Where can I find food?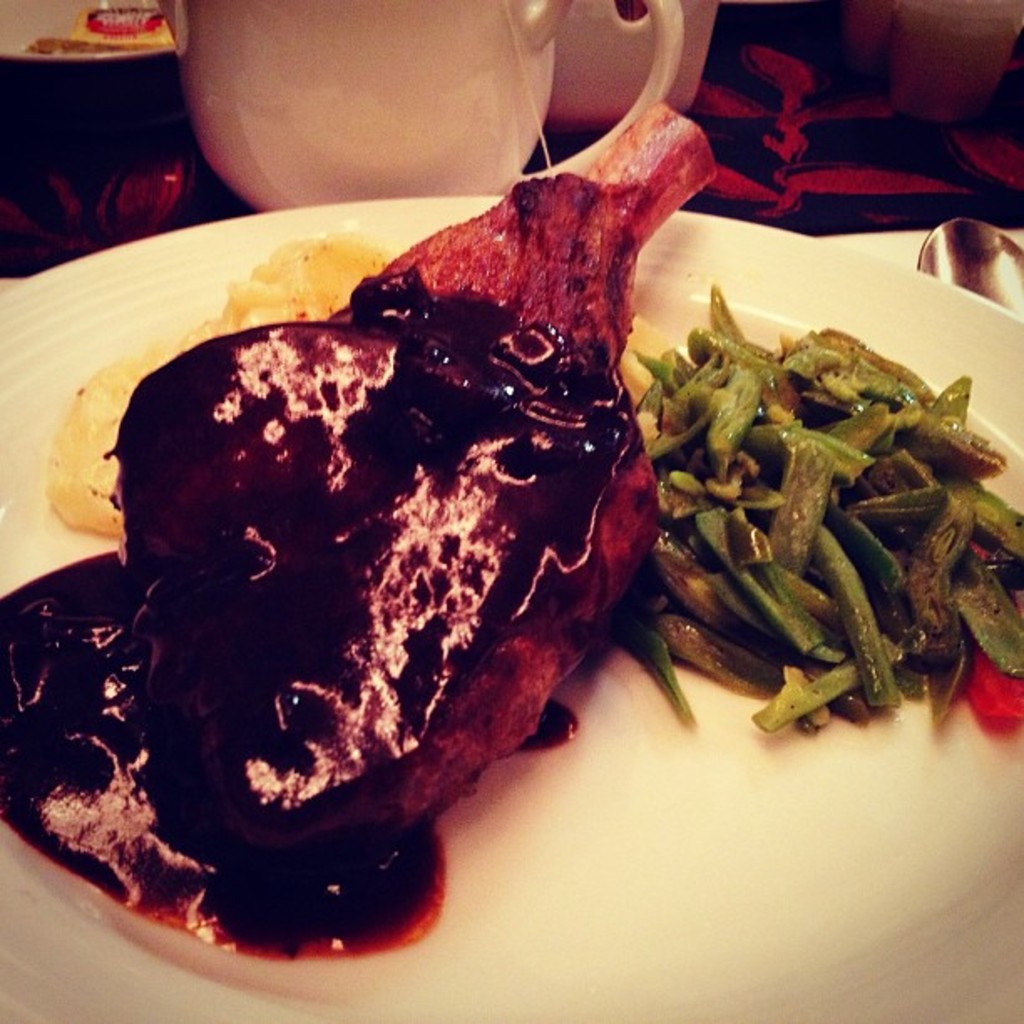
You can find it at box(42, 236, 383, 540).
